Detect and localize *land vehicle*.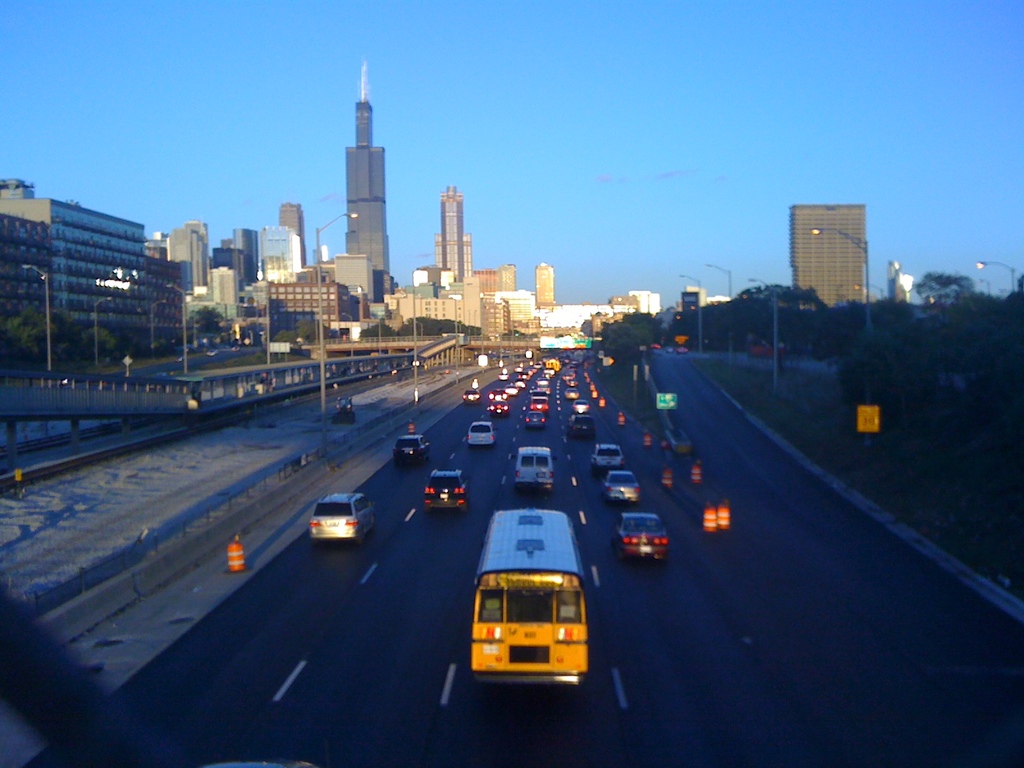
Localized at BBox(611, 511, 670, 562).
